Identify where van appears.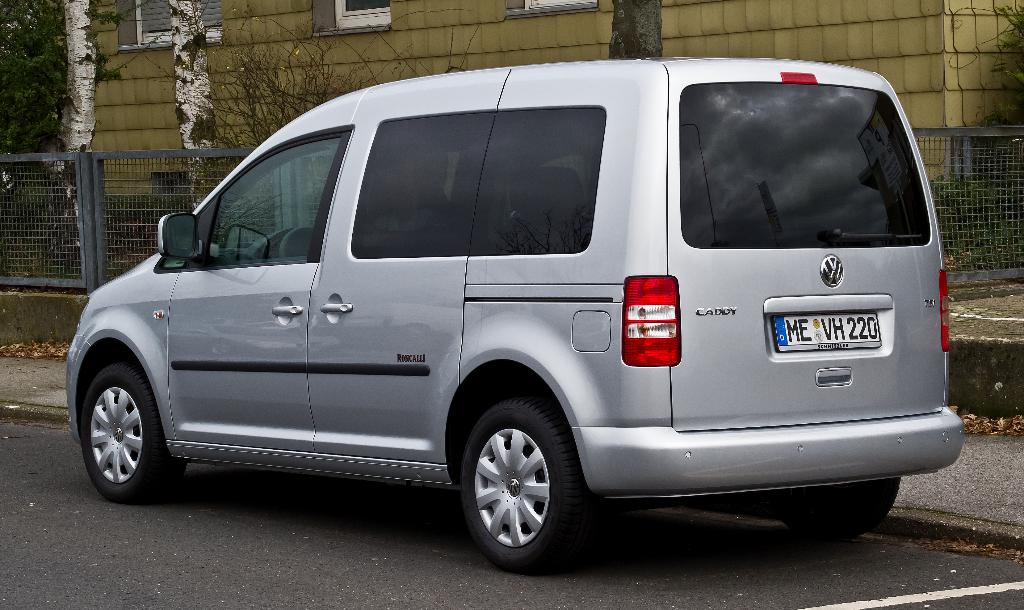
Appears at Rect(63, 58, 965, 577).
